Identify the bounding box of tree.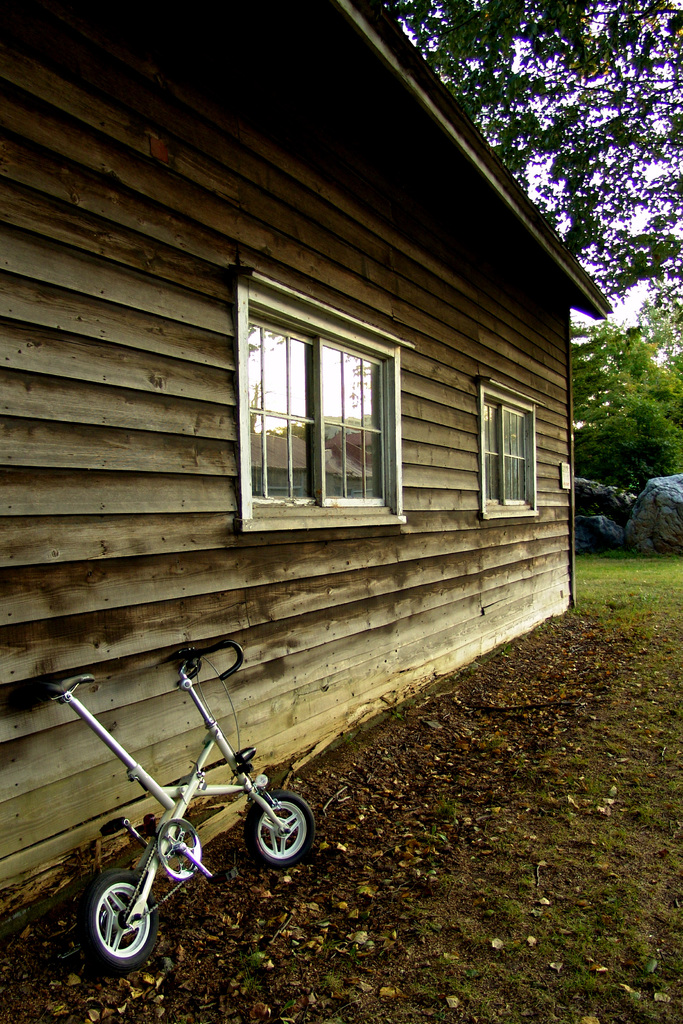
<bbox>481, 0, 680, 380</bbox>.
